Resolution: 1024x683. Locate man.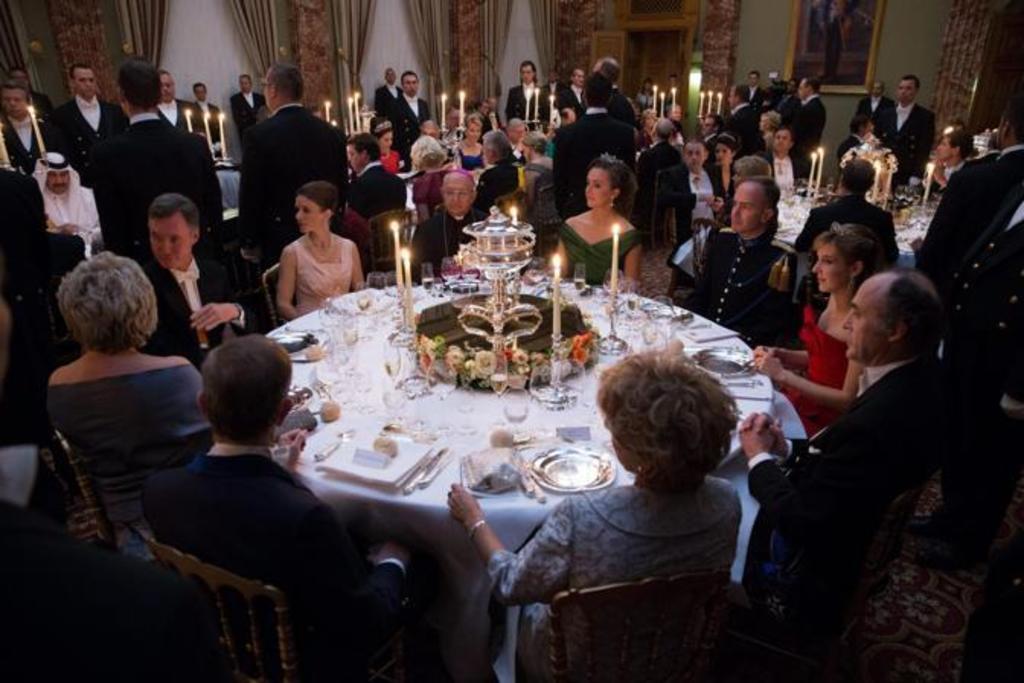
190/82/222/134.
